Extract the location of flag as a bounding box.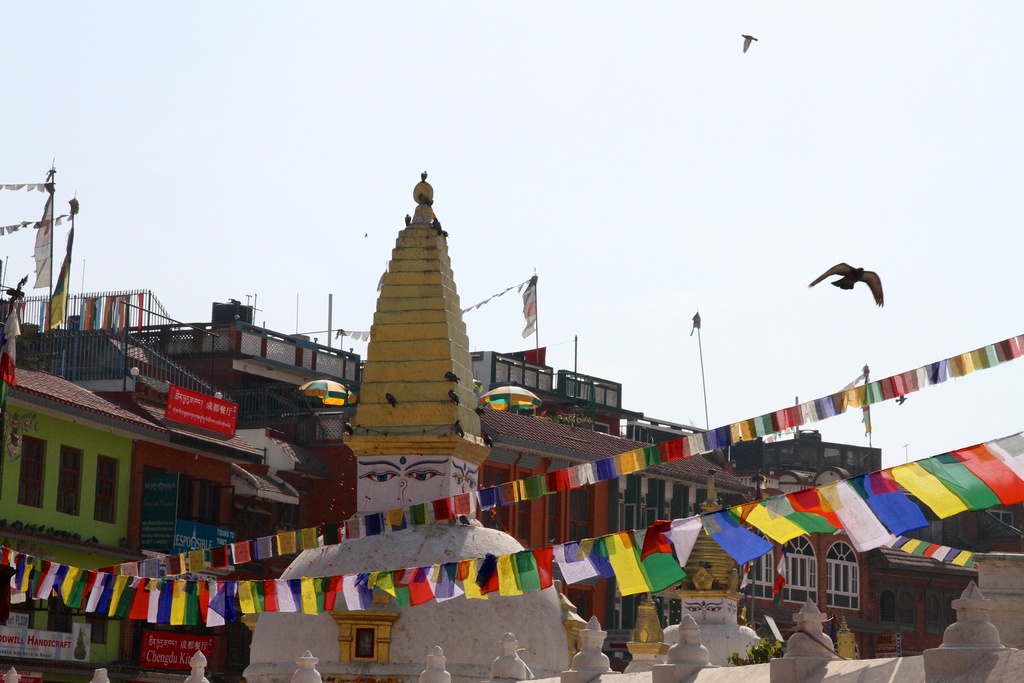
pyautogui.locateOnScreen(27, 168, 56, 294).
